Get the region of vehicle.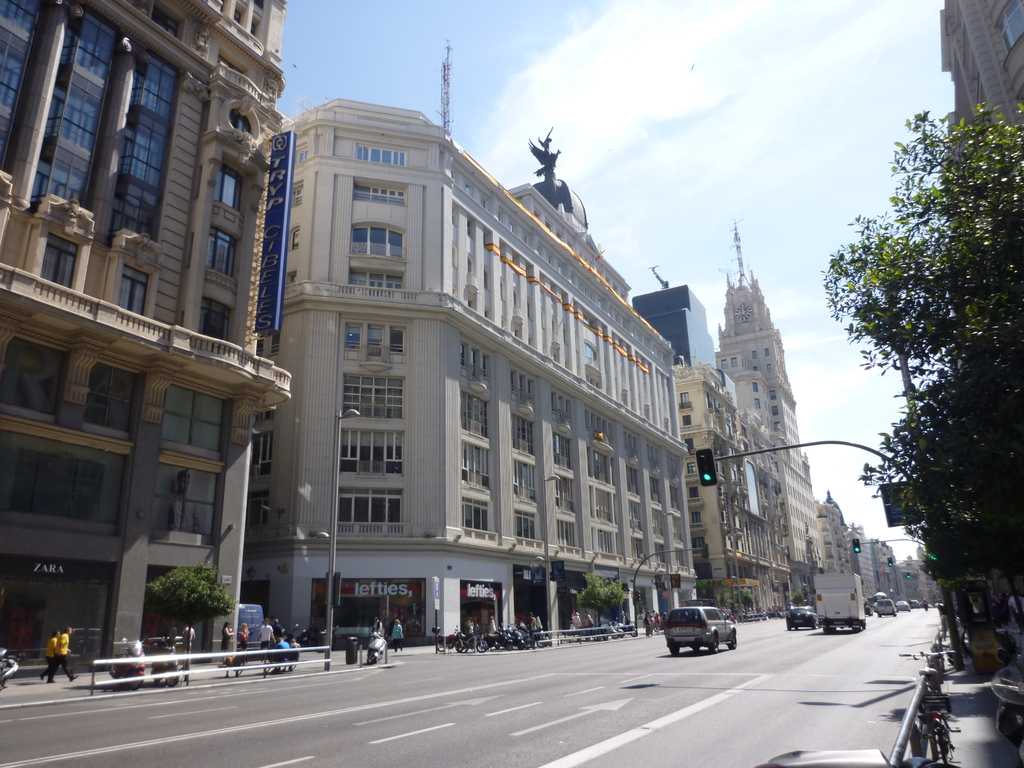
{"x1": 136, "y1": 647, "x2": 184, "y2": 688}.
